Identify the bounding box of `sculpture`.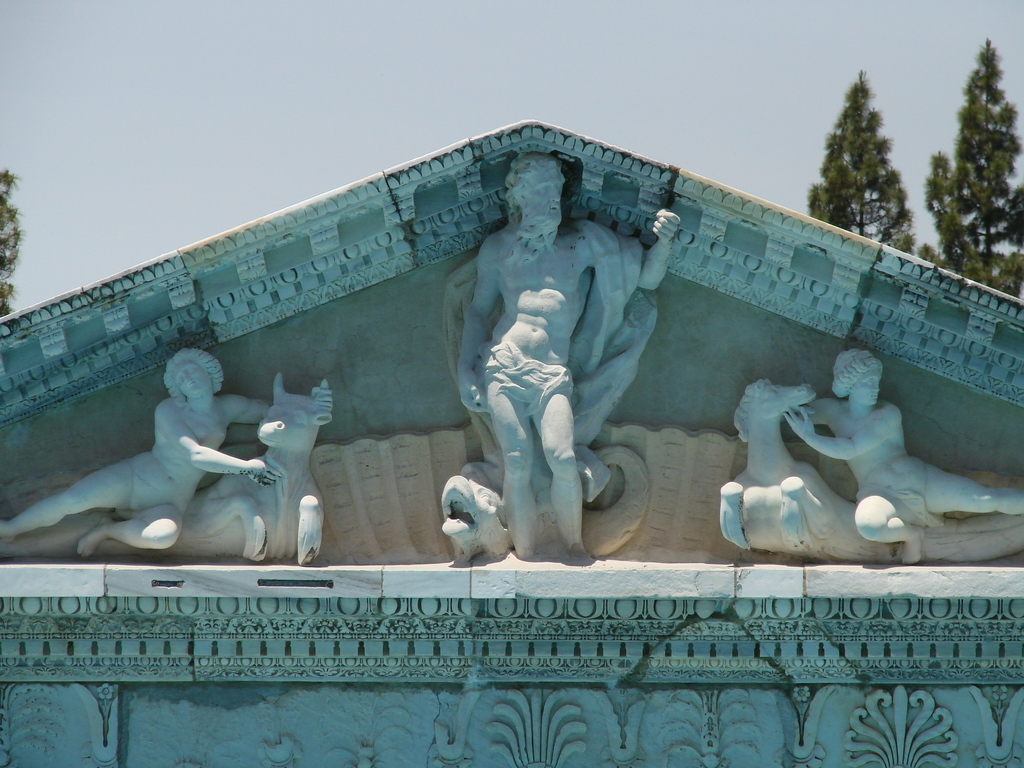
{"x1": 457, "y1": 152, "x2": 684, "y2": 567}.
